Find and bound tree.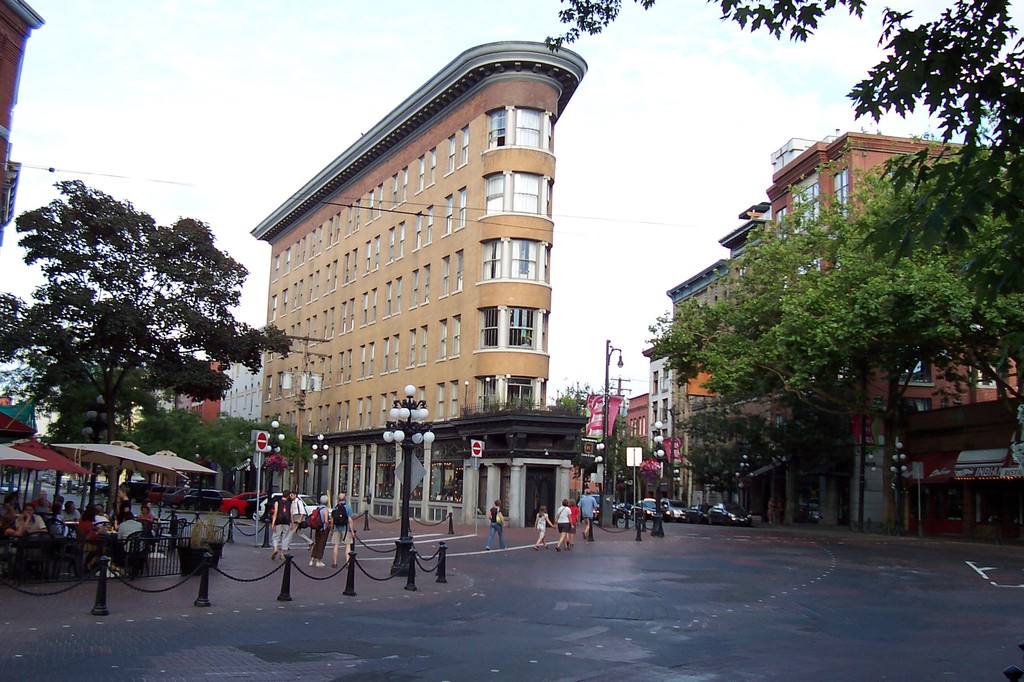
Bound: (x1=139, y1=406, x2=185, y2=479).
